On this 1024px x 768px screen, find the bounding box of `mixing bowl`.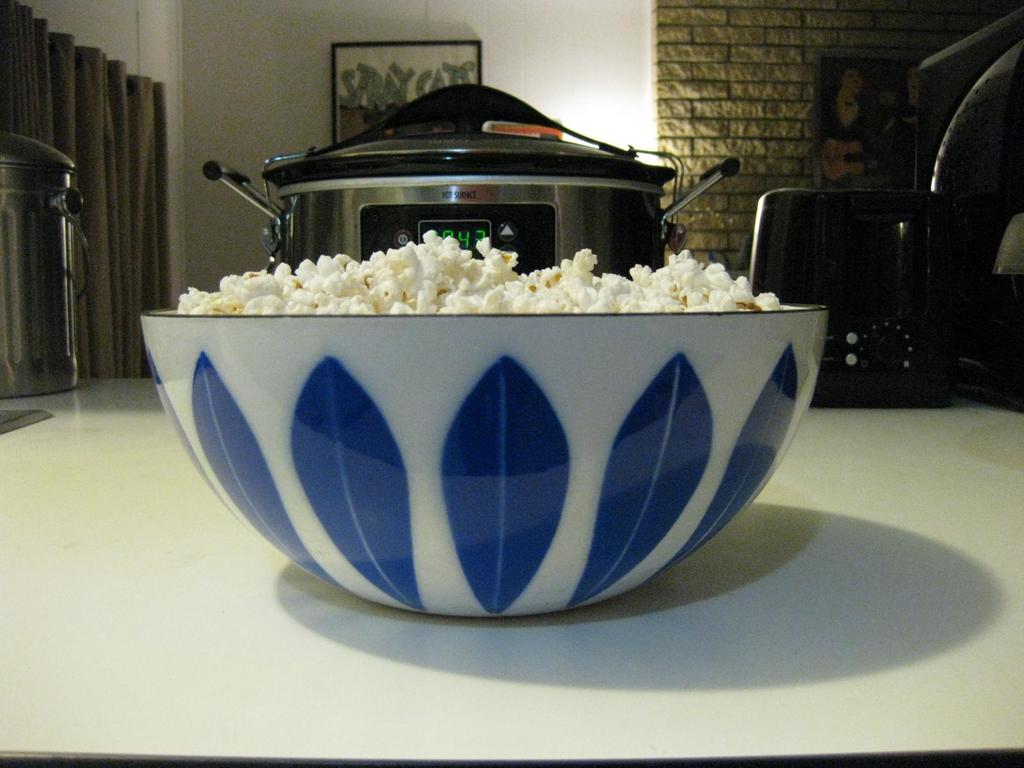
Bounding box: 142, 302, 831, 619.
